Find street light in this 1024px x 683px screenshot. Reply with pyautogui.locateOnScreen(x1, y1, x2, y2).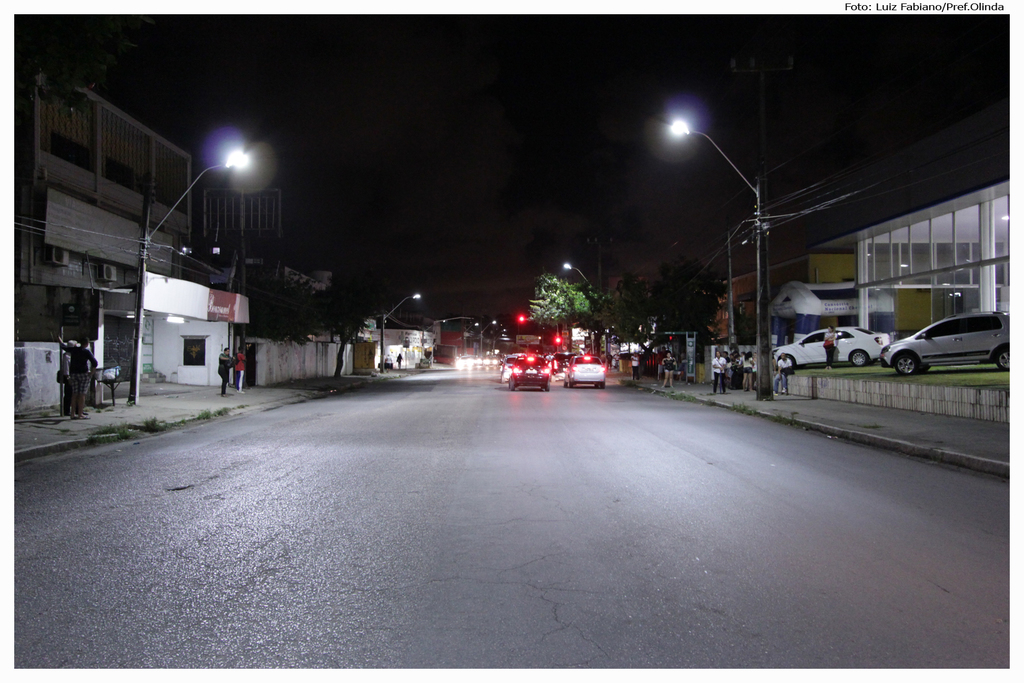
pyautogui.locateOnScreen(130, 147, 253, 407).
